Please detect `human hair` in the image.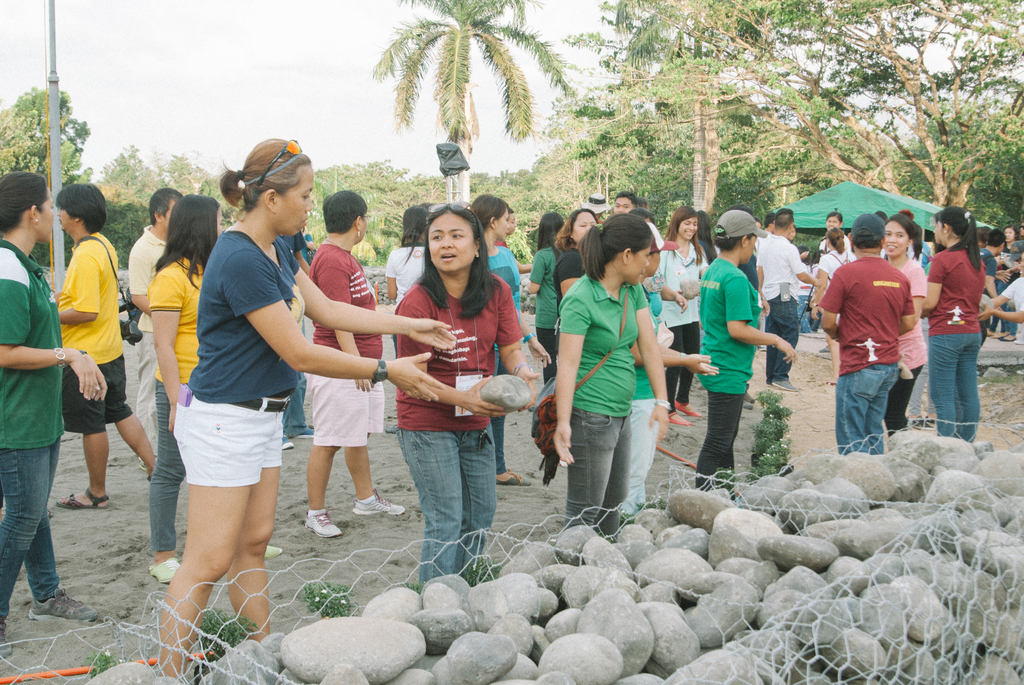
box=[154, 195, 221, 287].
